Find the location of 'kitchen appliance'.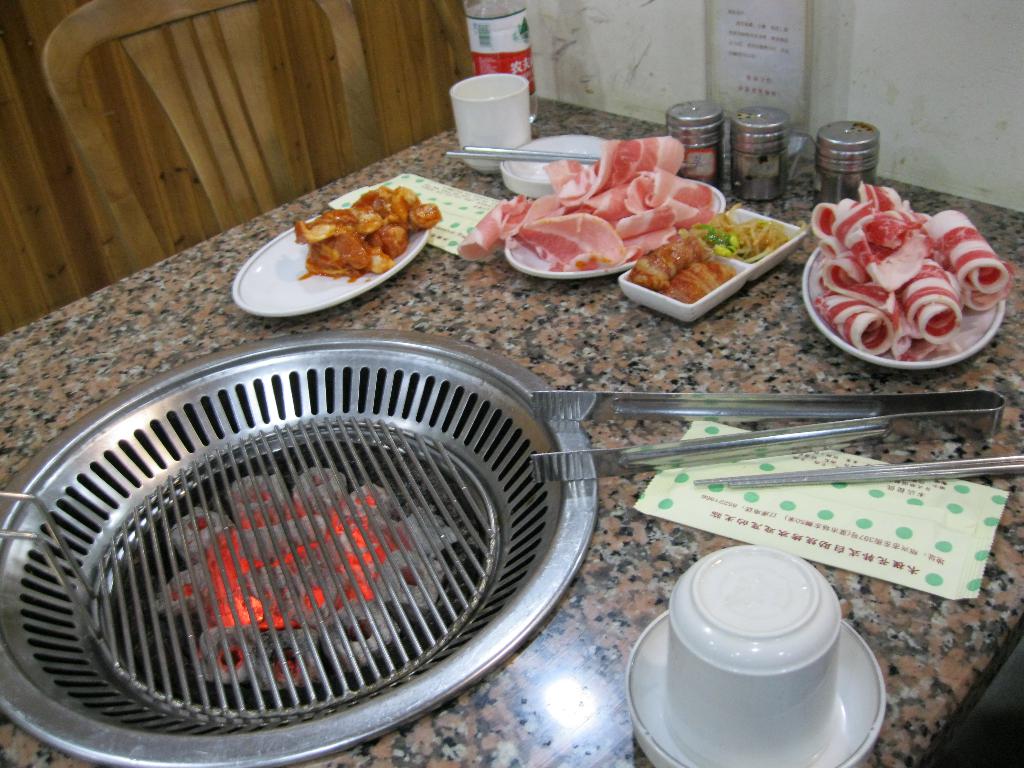
Location: [x1=663, y1=101, x2=719, y2=175].
